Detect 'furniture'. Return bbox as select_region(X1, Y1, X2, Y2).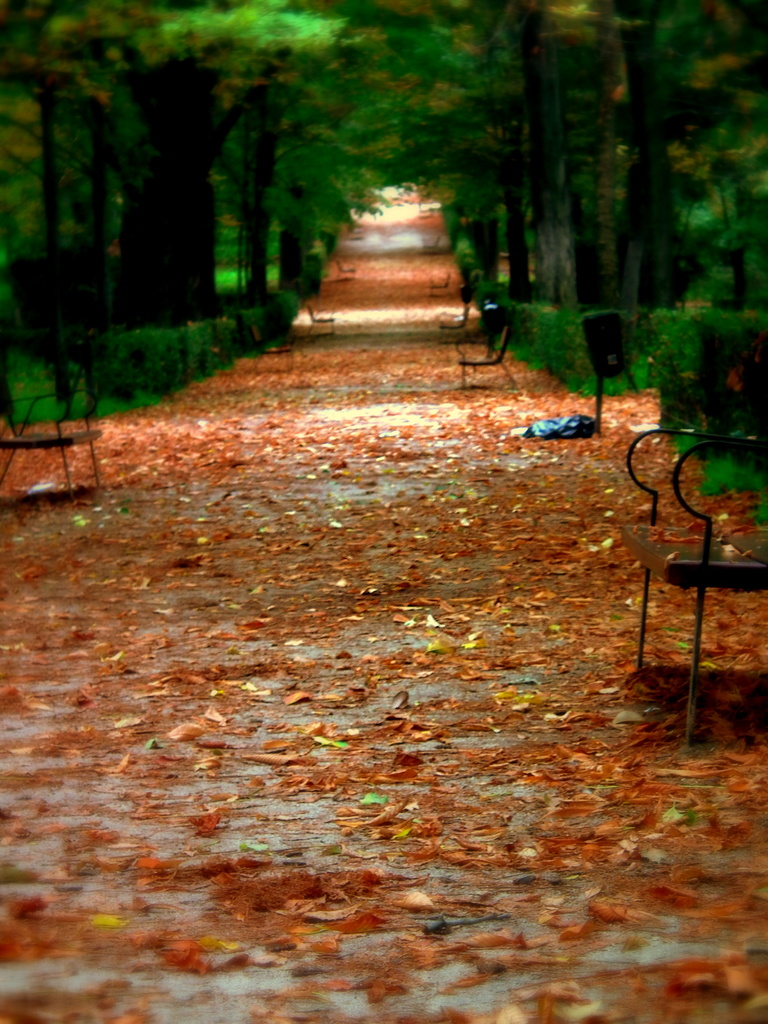
select_region(620, 326, 767, 744).
